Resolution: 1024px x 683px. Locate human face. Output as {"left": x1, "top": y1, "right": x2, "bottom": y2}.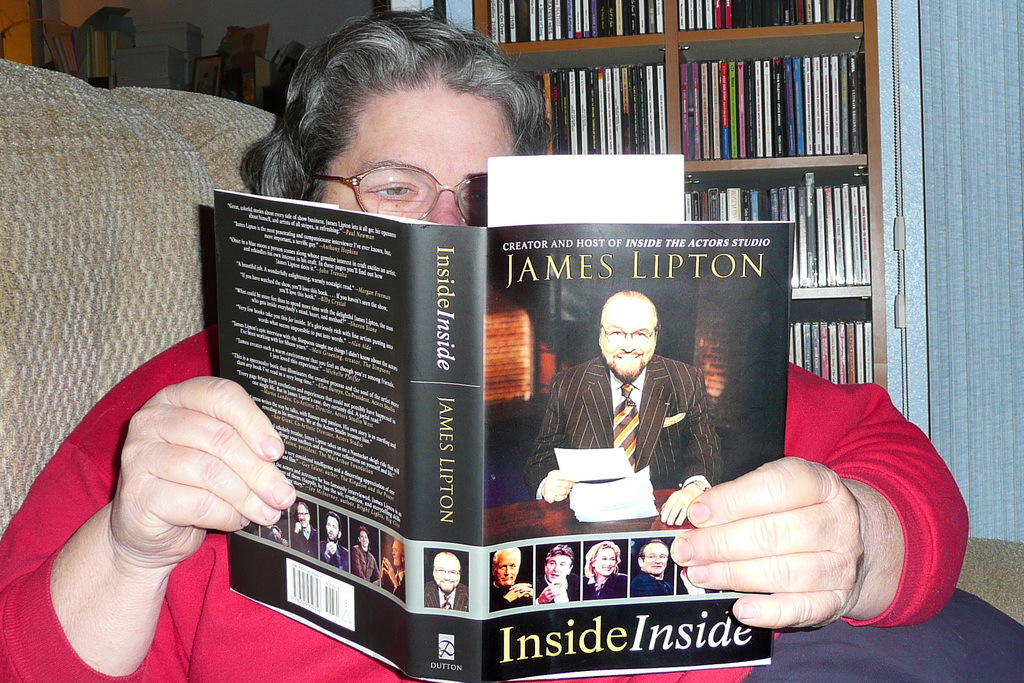
{"left": 591, "top": 547, "right": 615, "bottom": 576}.
